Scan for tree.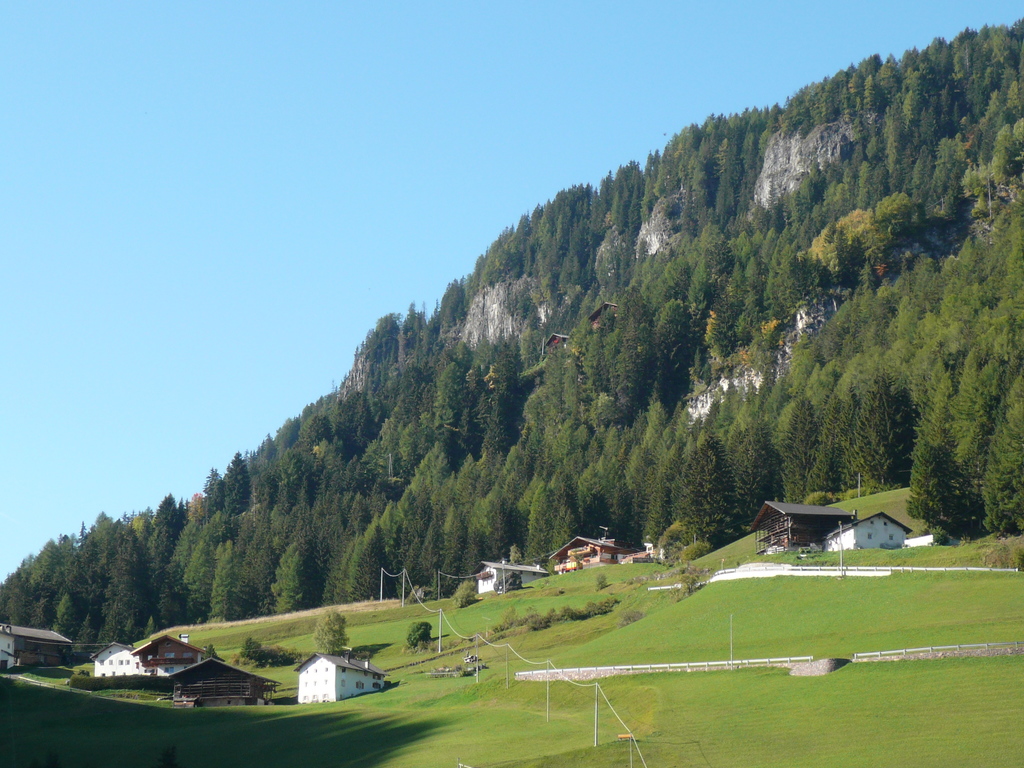
Scan result: detection(59, 509, 122, 599).
